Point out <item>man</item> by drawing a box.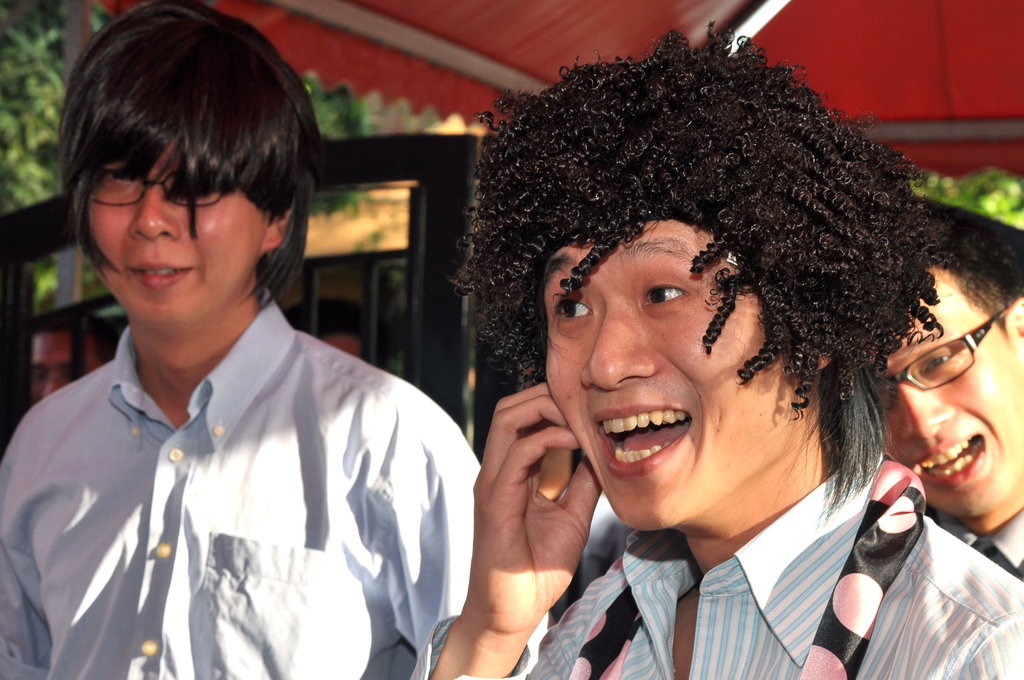
x1=868, y1=224, x2=1023, y2=583.
